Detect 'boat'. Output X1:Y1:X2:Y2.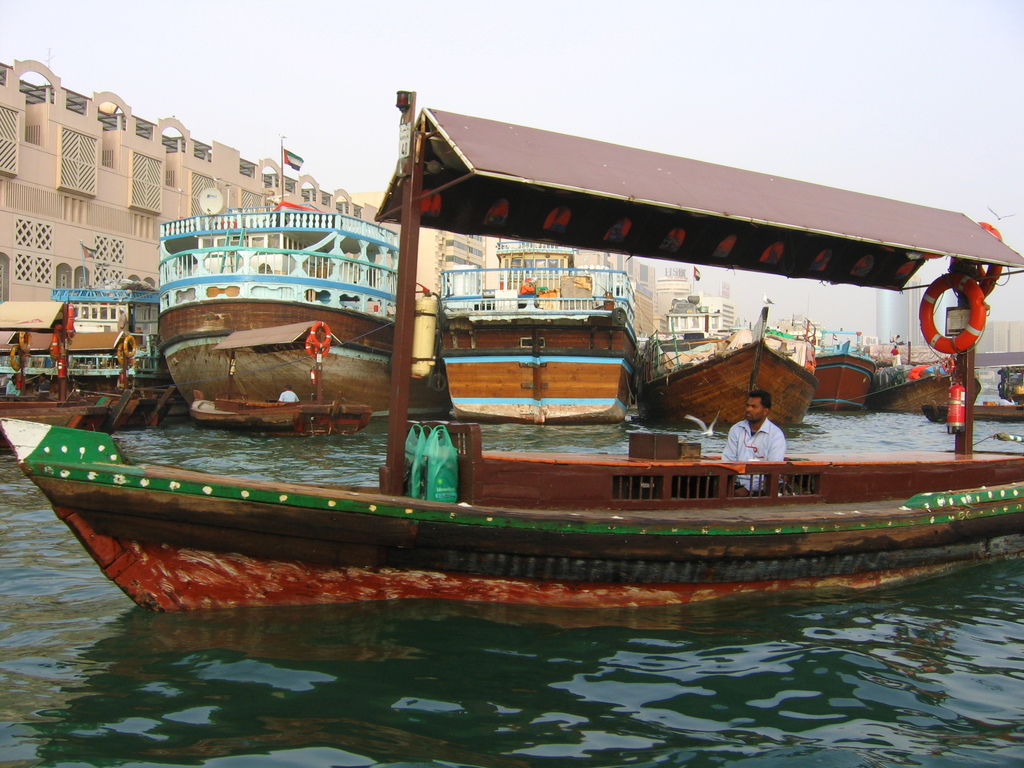
803:353:880:413.
